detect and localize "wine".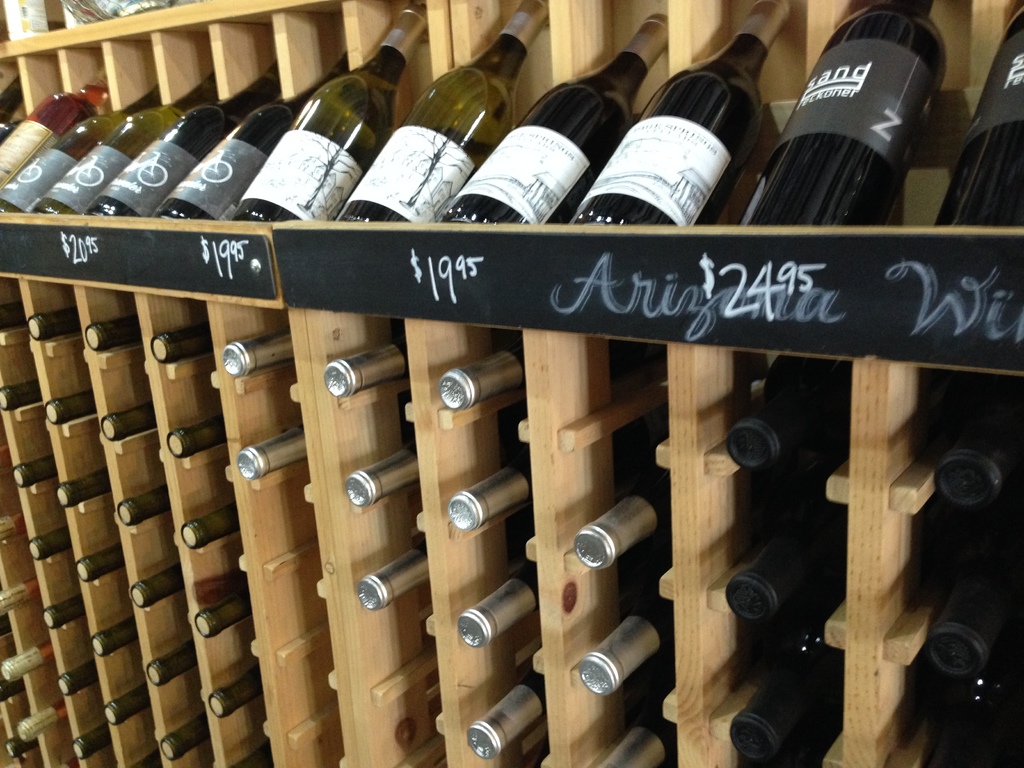
Localized at box(573, 0, 794, 226).
